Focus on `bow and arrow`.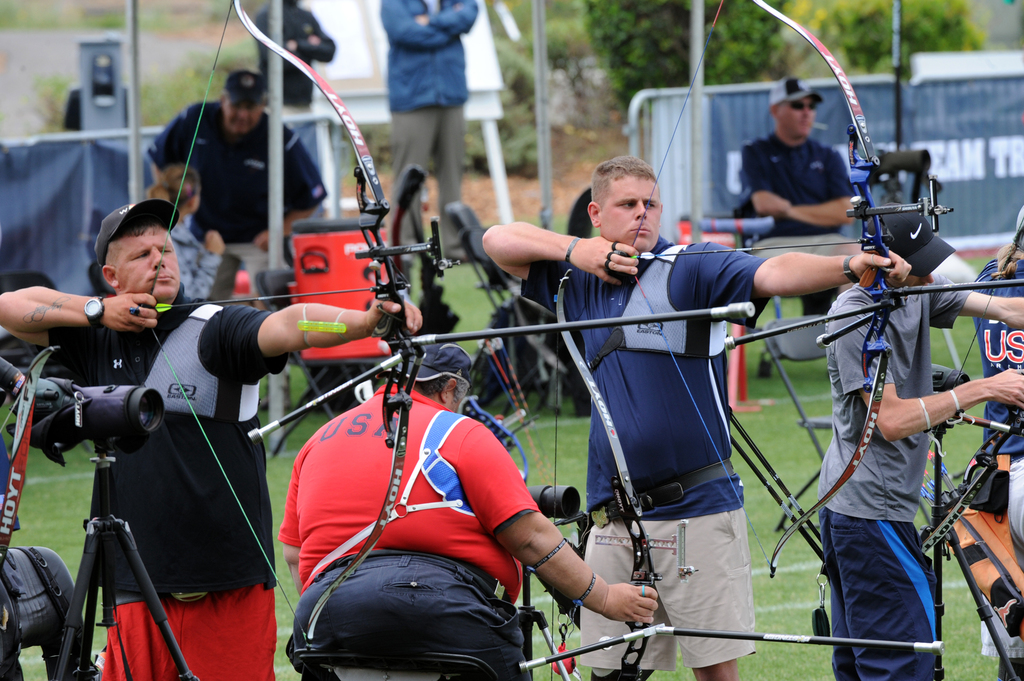
Focused at [519, 262, 939, 680].
